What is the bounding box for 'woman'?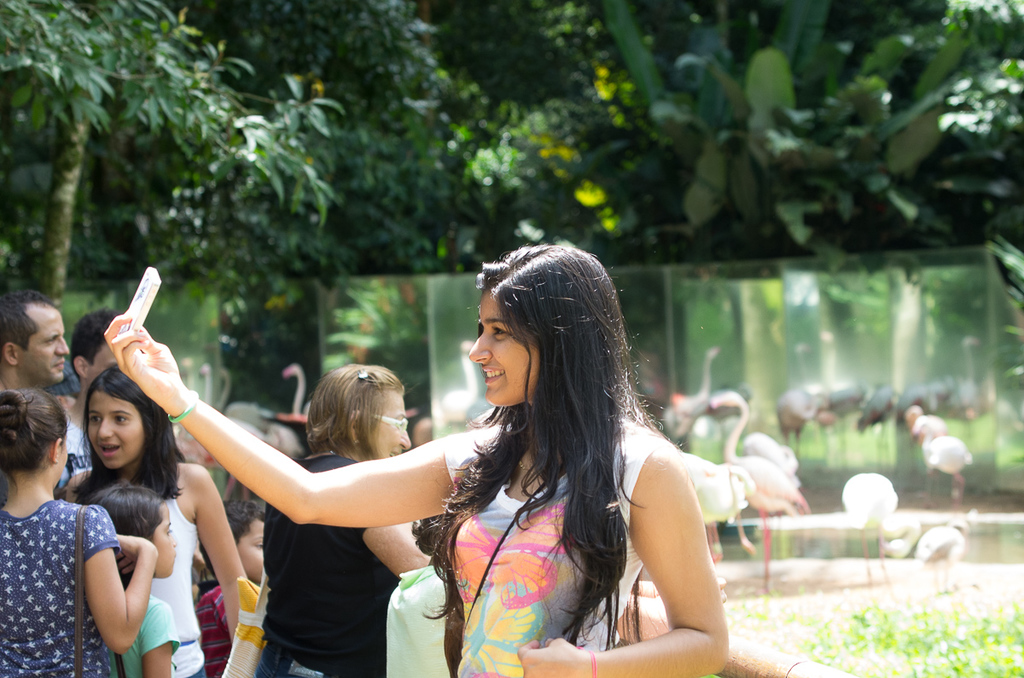
x1=106, y1=240, x2=732, y2=677.
